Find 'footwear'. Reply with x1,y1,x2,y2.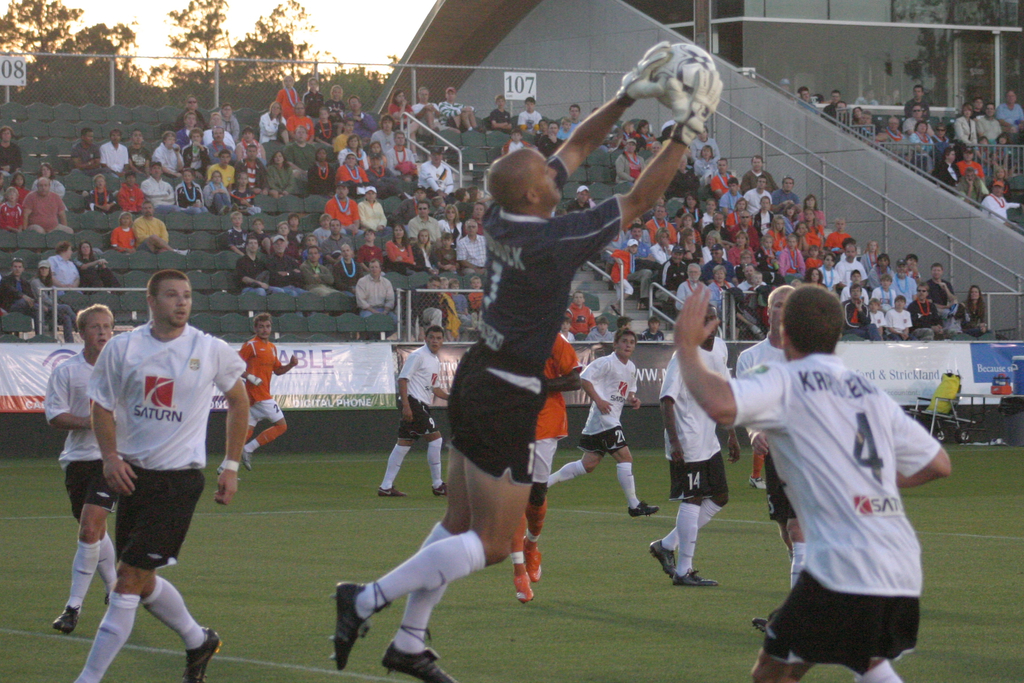
58,609,79,635.
